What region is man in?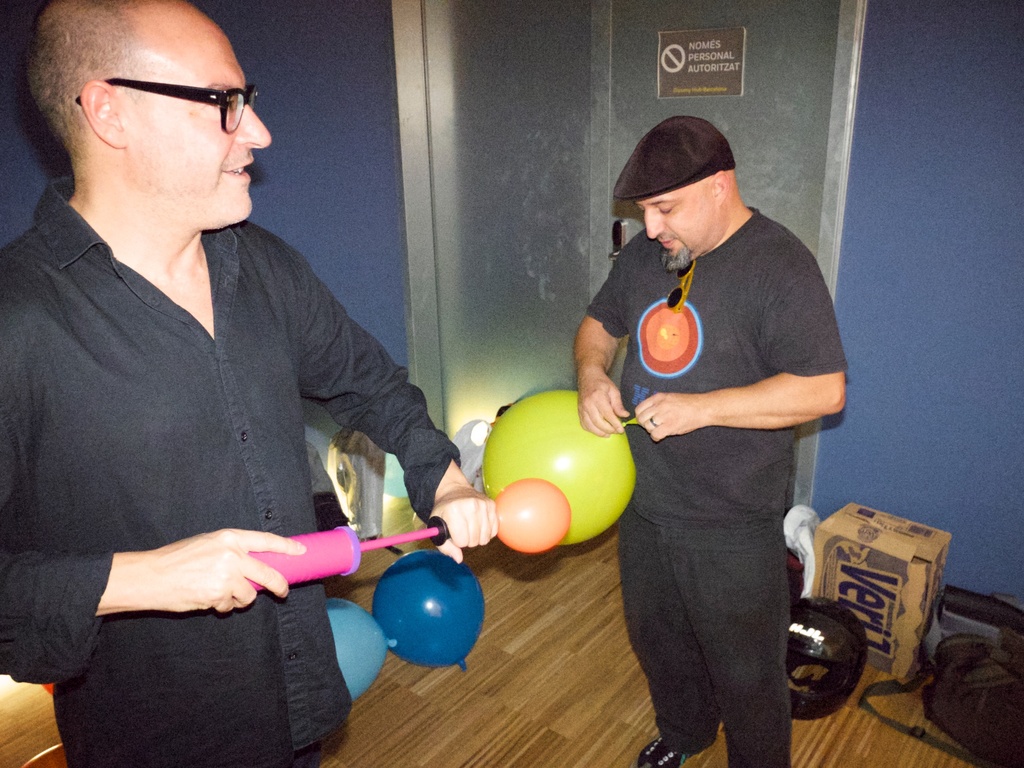
{"left": 586, "top": 136, "right": 854, "bottom": 737}.
